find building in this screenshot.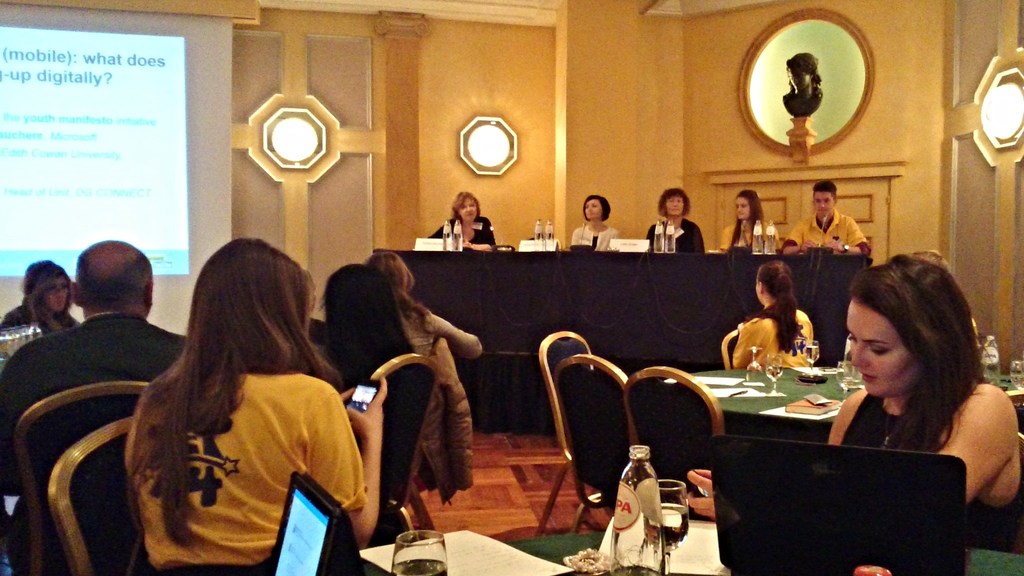
The bounding box for building is left=0, top=0, right=1023, bottom=575.
